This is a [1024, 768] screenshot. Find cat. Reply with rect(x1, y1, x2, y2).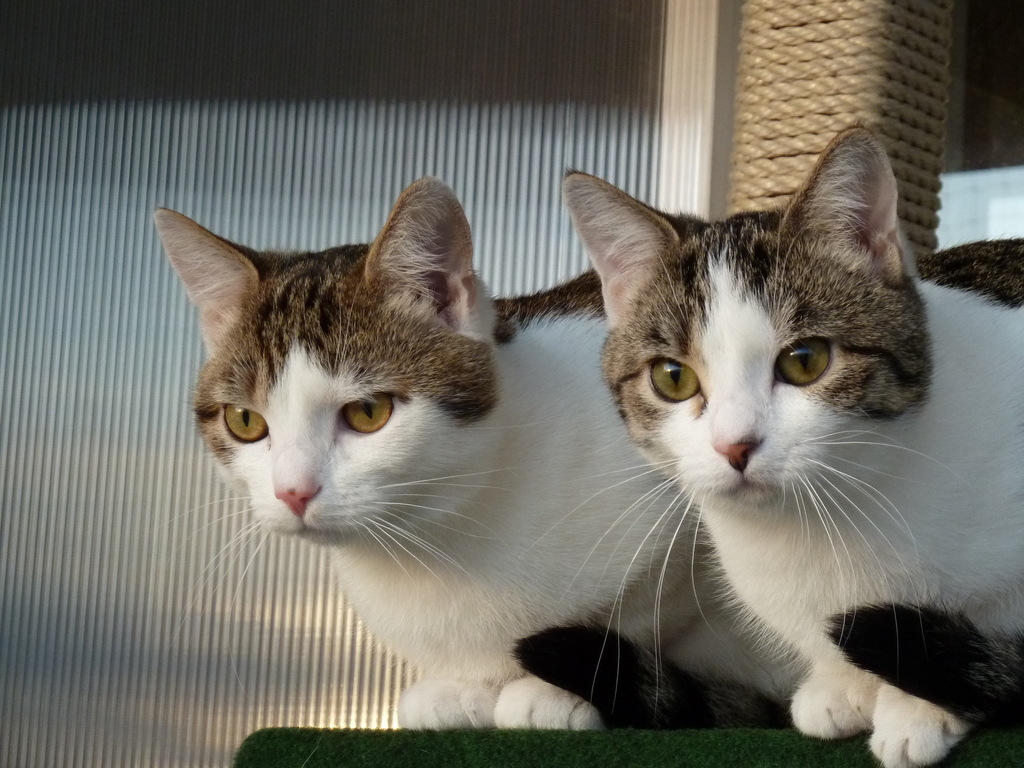
rect(149, 182, 779, 728).
